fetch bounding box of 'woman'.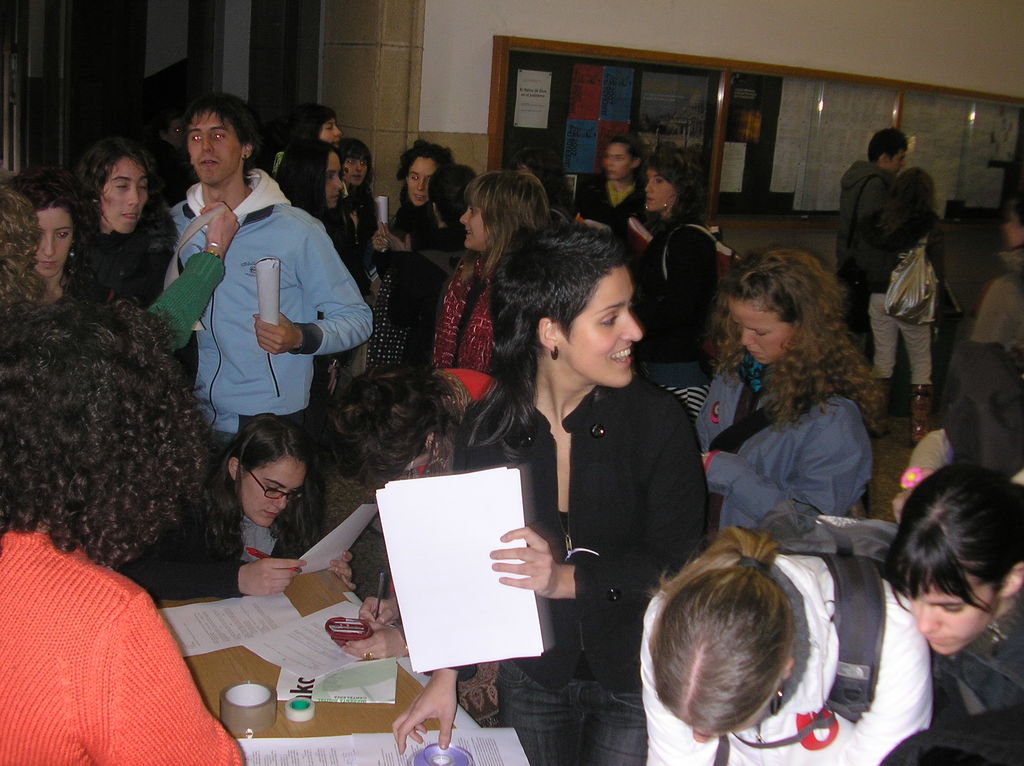
Bbox: x1=388, y1=218, x2=721, y2=765.
